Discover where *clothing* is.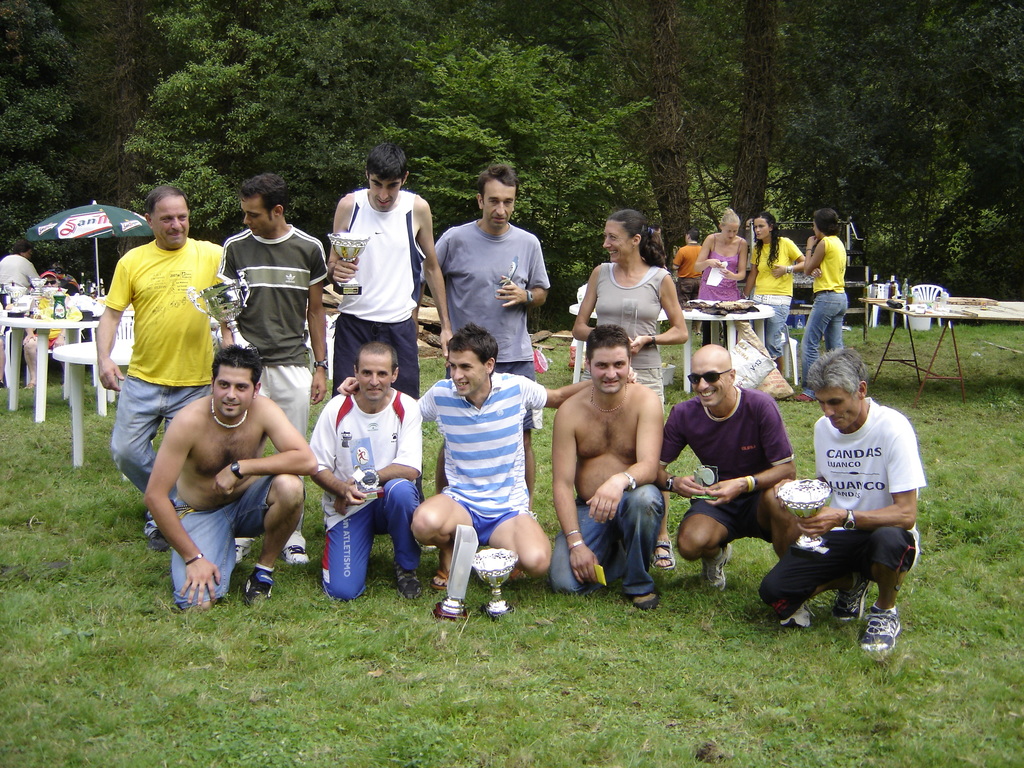
Discovered at detection(420, 372, 547, 547).
